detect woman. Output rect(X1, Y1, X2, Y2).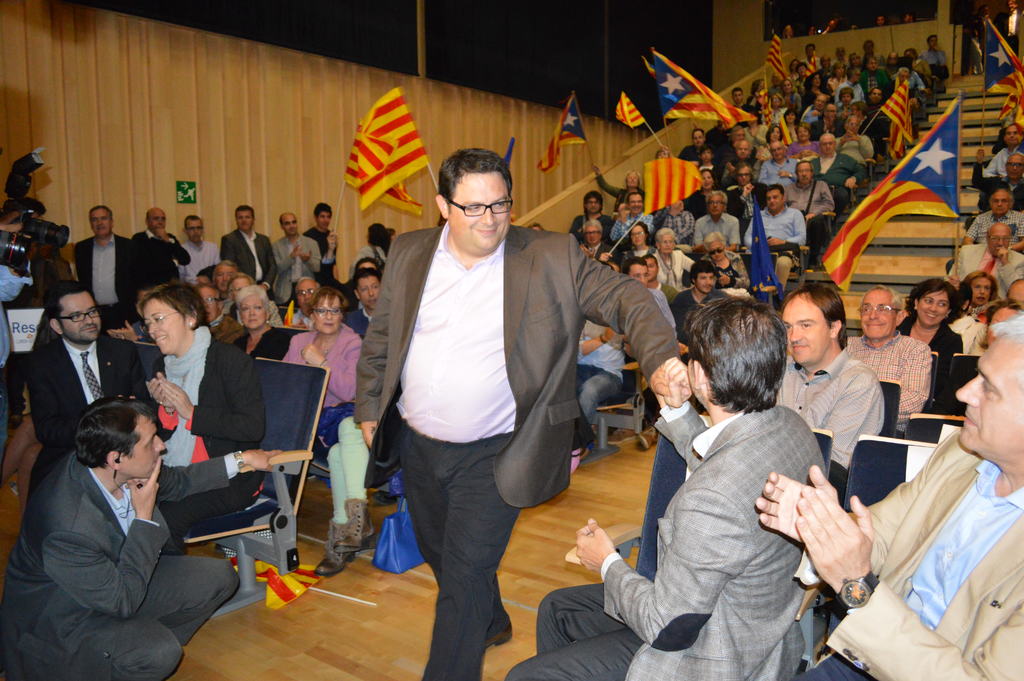
rect(281, 285, 364, 432).
